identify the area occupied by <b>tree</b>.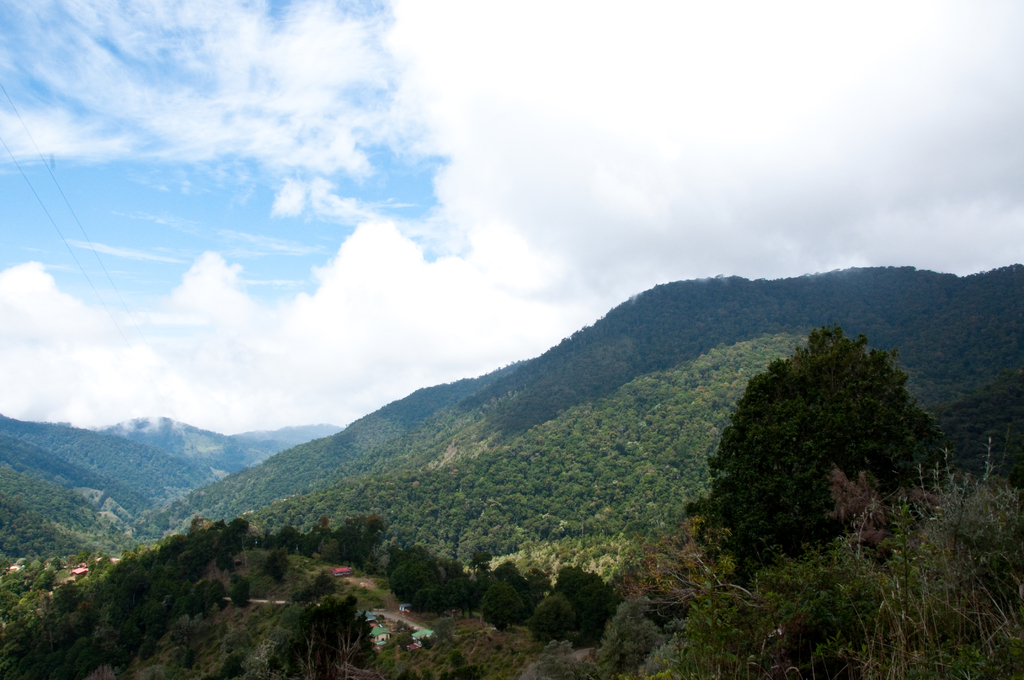
Area: <bbox>519, 564, 551, 607</bbox>.
